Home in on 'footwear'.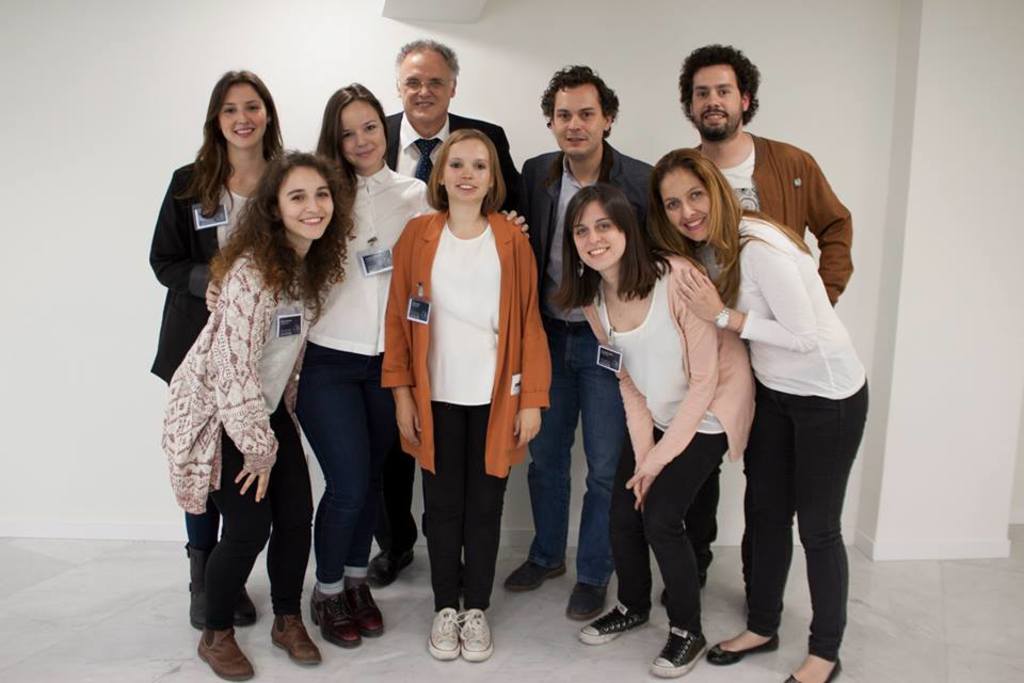
Homed in at (271,611,331,662).
